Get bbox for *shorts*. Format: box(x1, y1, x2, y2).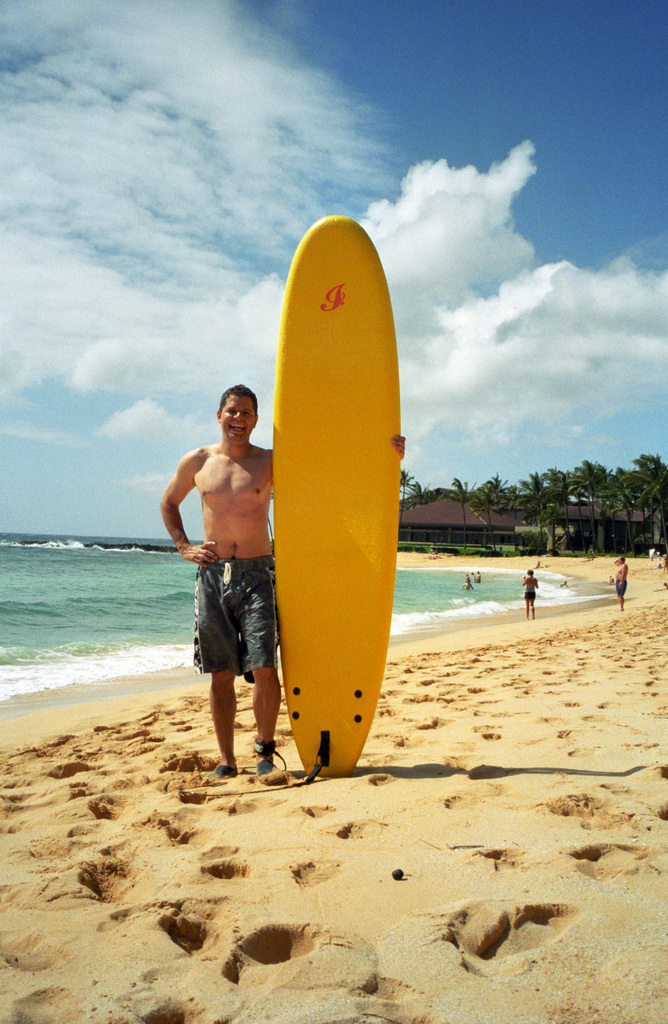
box(615, 578, 628, 595).
